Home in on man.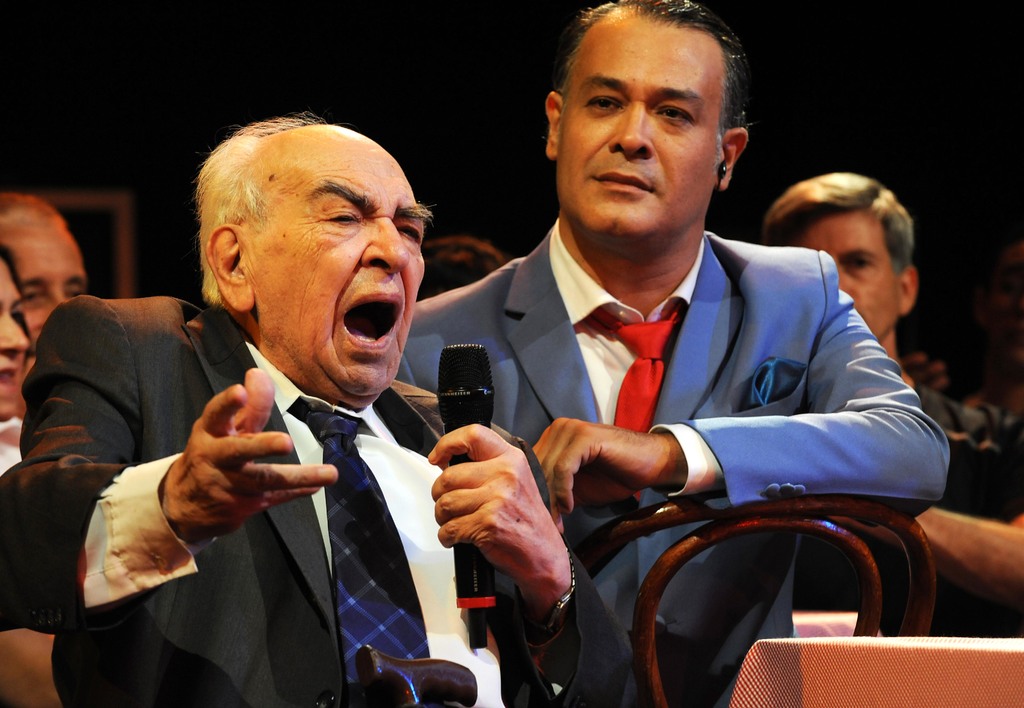
Homed in at [left=0, top=114, right=632, bottom=707].
